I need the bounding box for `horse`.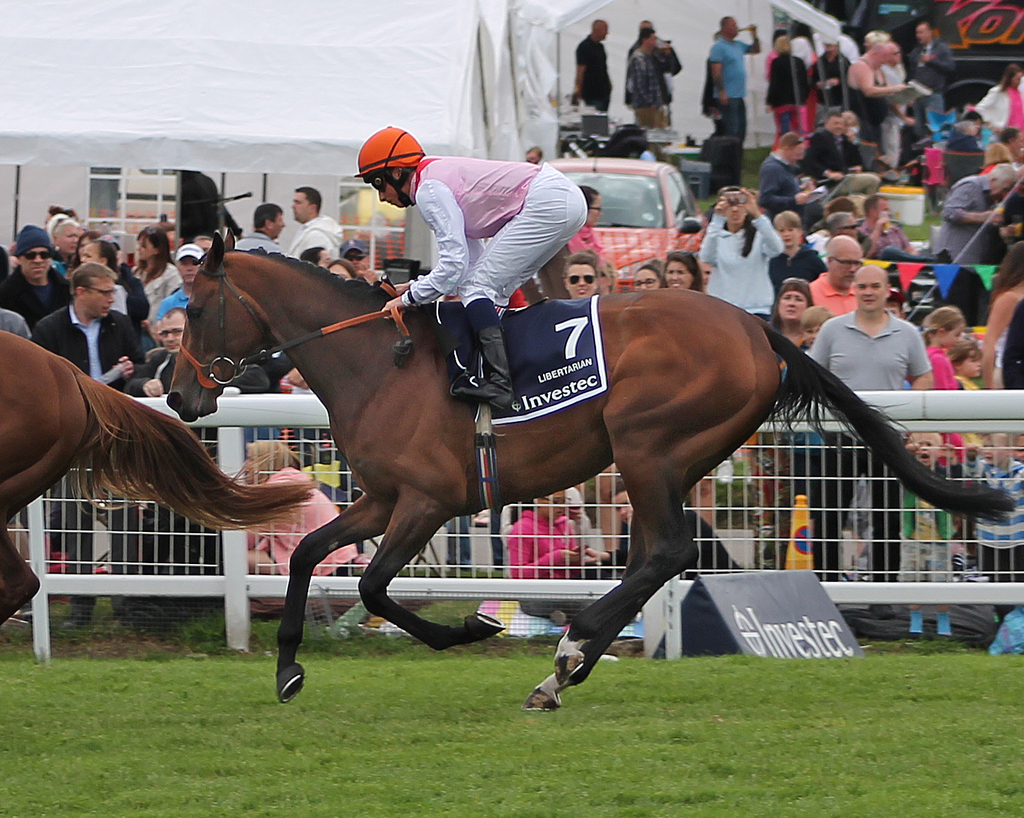
Here it is: 163/233/1021/711.
